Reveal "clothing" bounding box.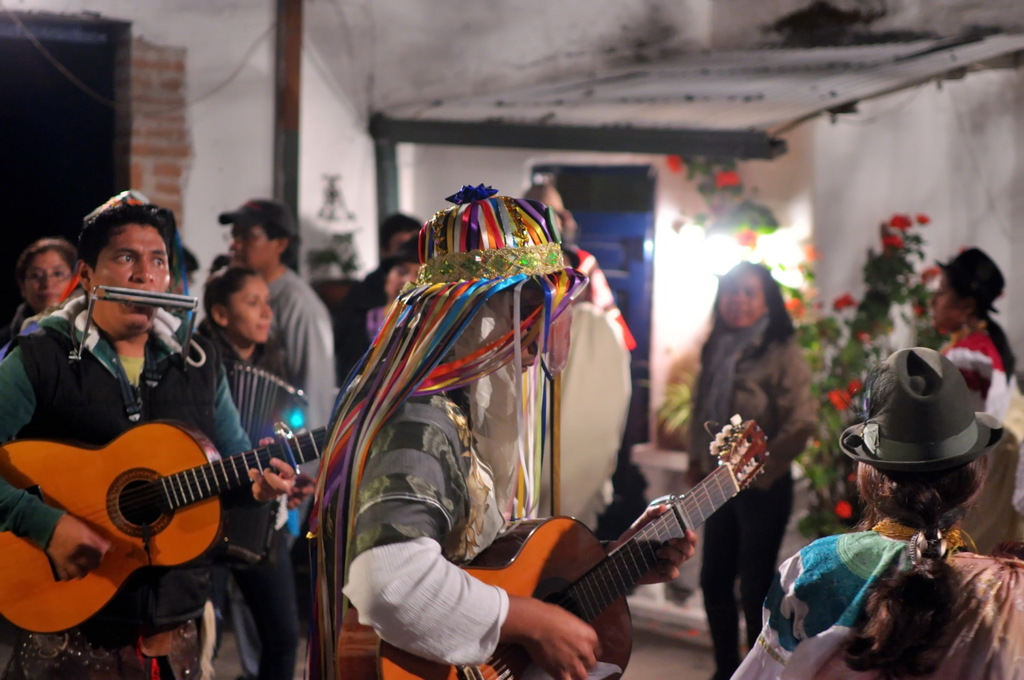
Revealed: box=[0, 294, 259, 679].
